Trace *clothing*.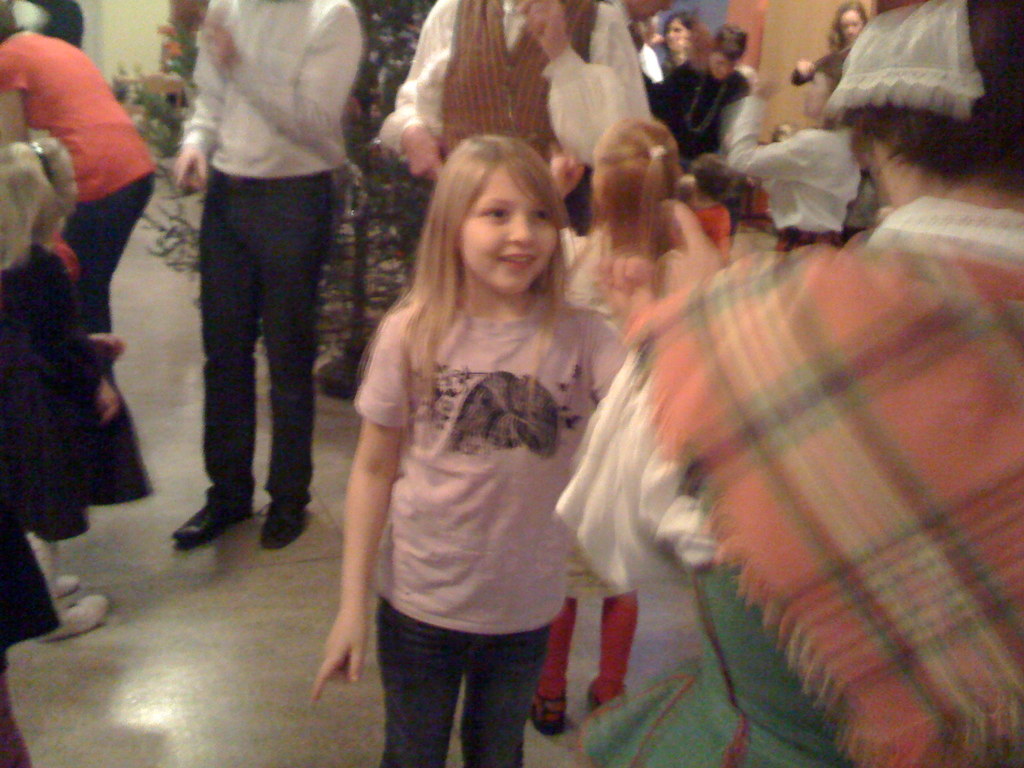
Traced to x1=0, y1=245, x2=160, y2=541.
